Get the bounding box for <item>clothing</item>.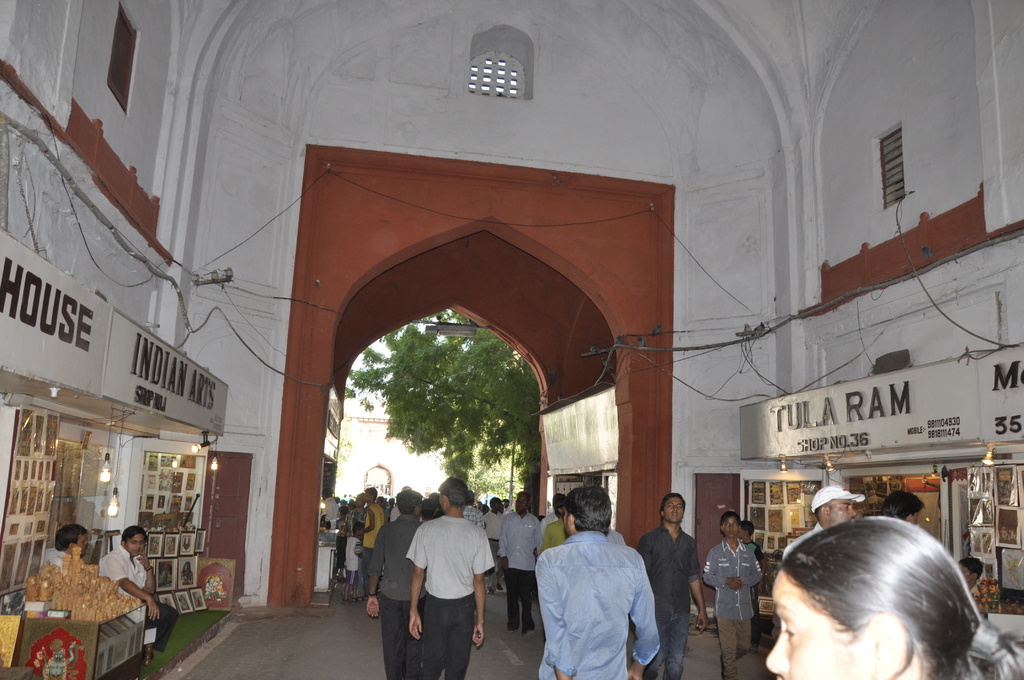
rect(365, 513, 417, 679).
